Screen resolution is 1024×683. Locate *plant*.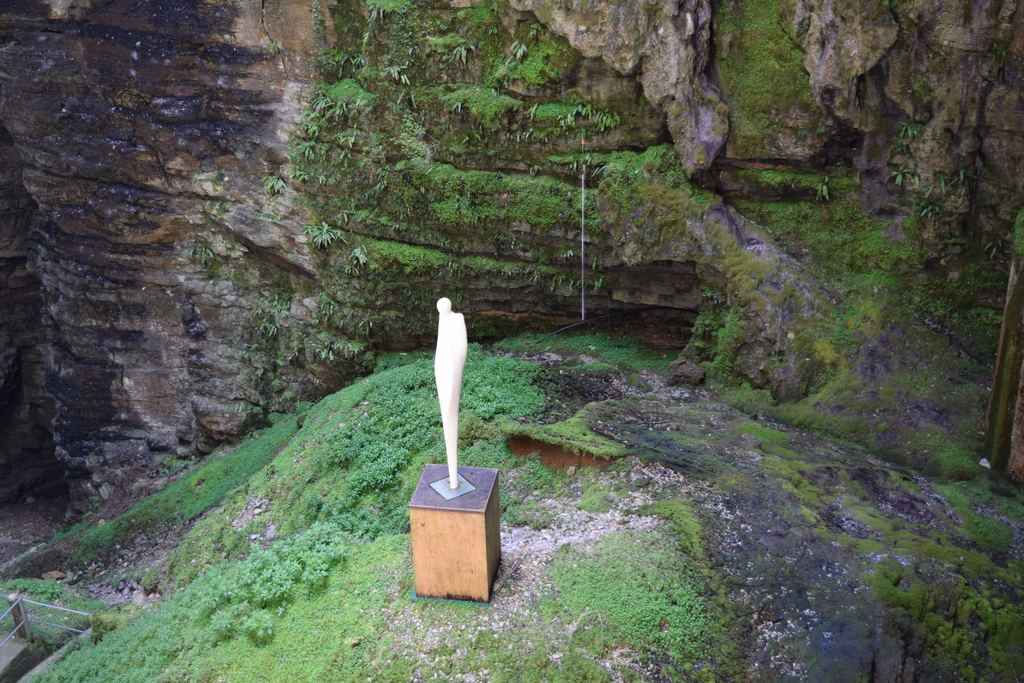
403:113:420:137.
